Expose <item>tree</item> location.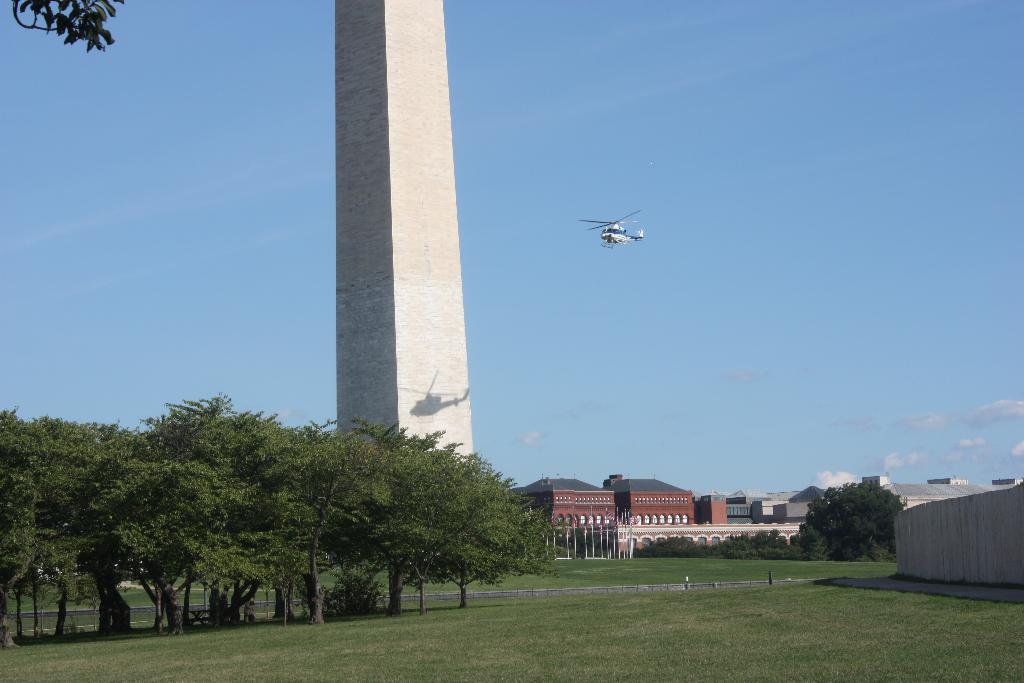
Exposed at 824 480 911 570.
